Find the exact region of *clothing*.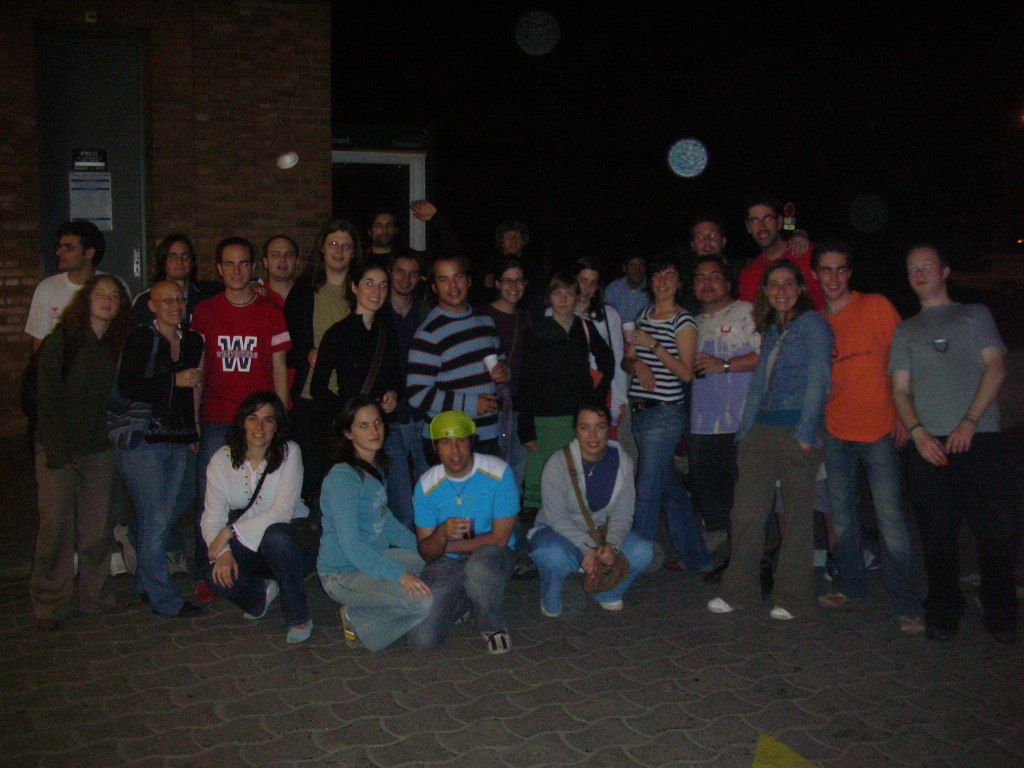
Exact region: crop(319, 453, 429, 647).
